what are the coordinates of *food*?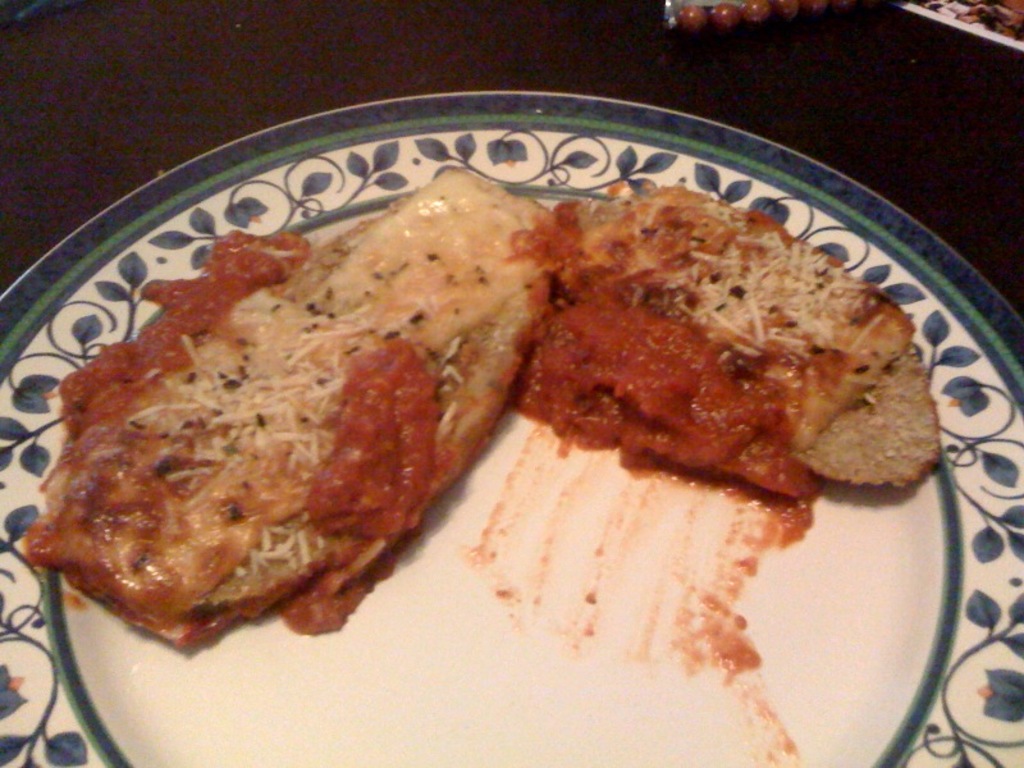
[x1=96, y1=170, x2=786, y2=660].
